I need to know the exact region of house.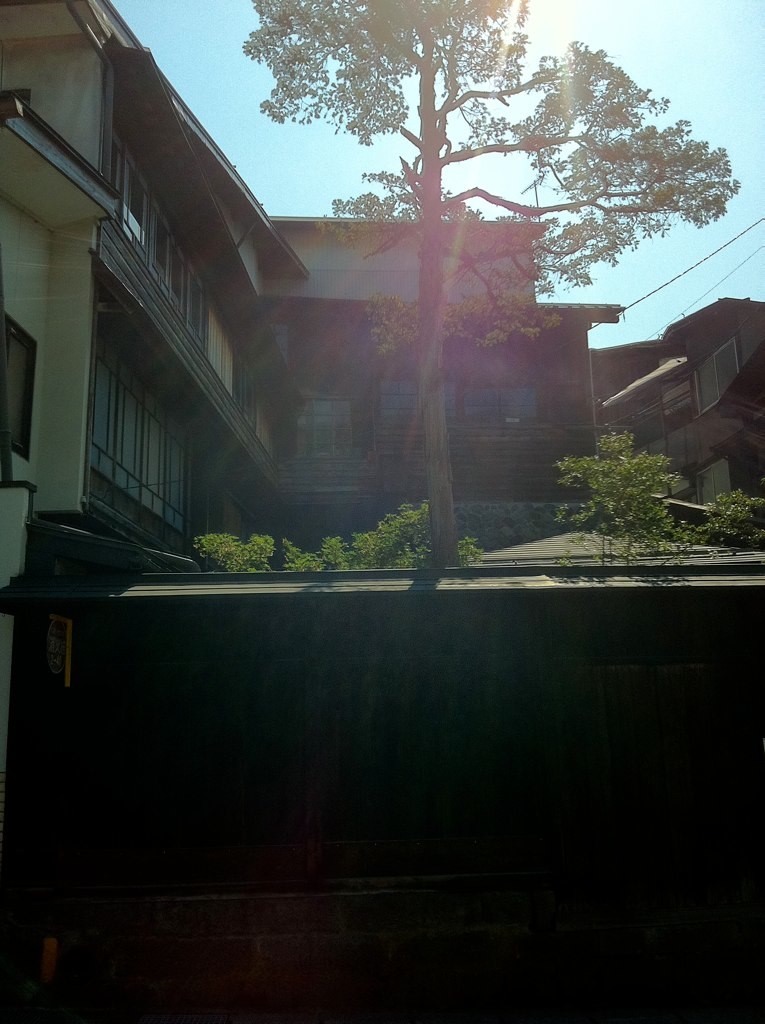
Region: (582,251,764,492).
